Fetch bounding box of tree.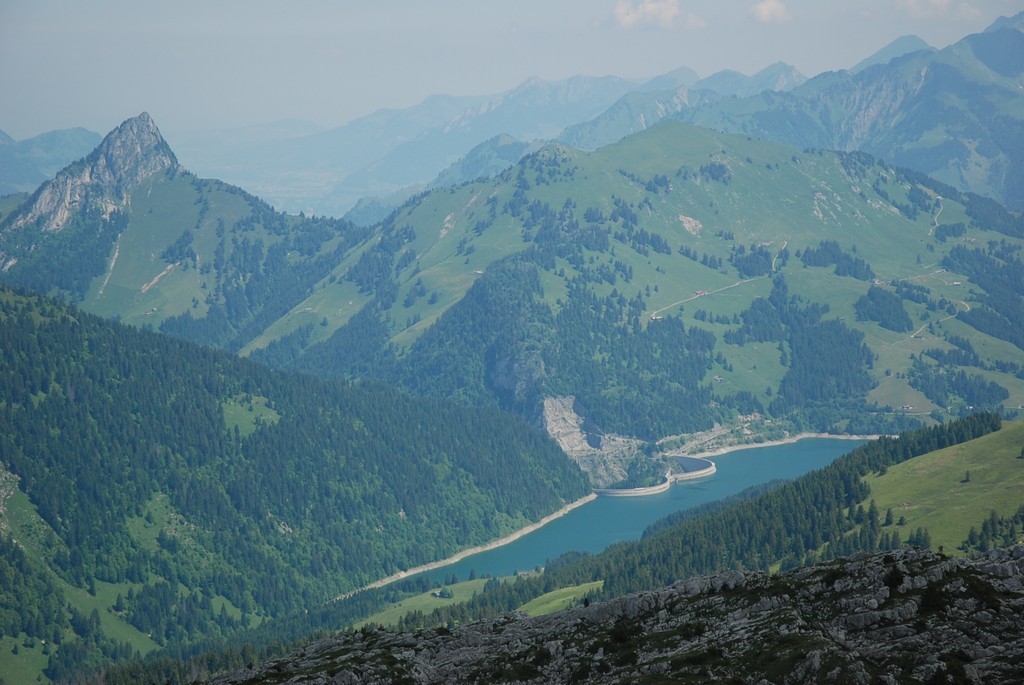
Bbox: 881:504:895:526.
